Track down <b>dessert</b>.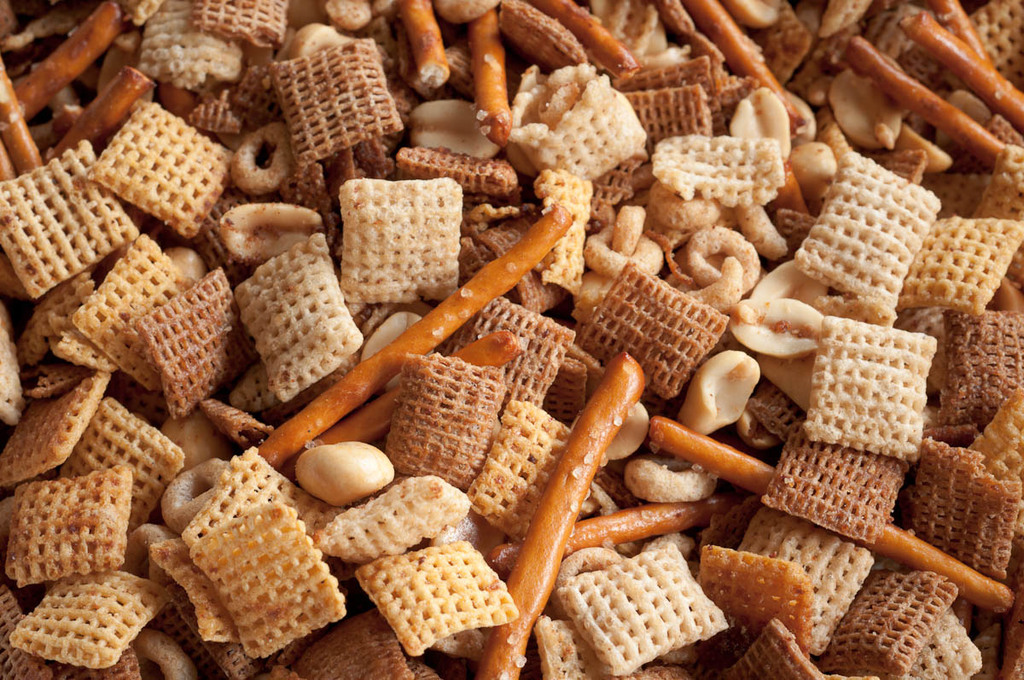
Tracked to box=[92, 103, 231, 235].
